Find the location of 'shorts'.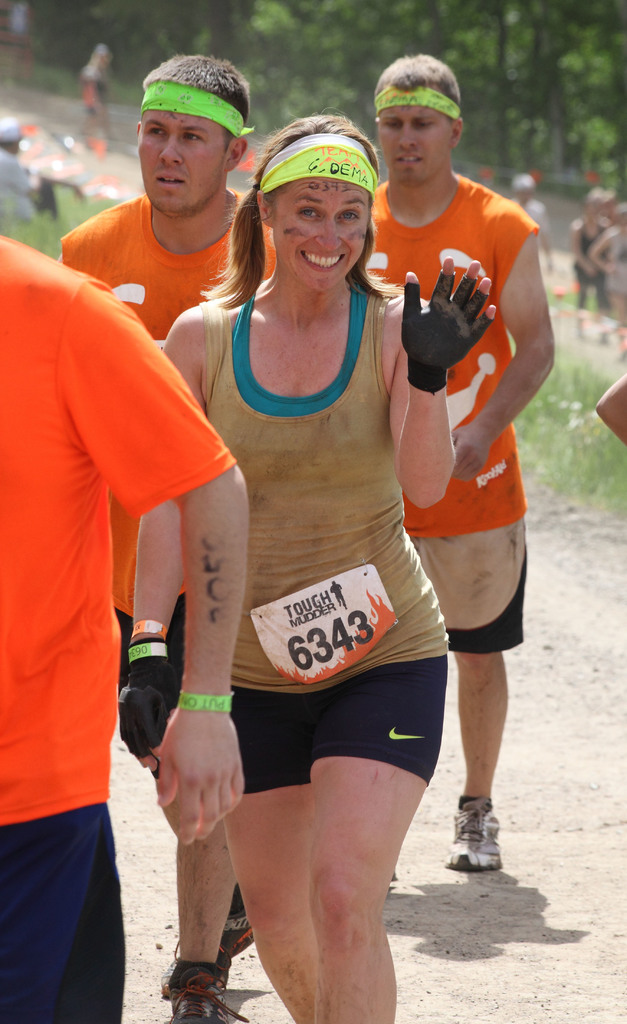
Location: rect(108, 597, 181, 777).
